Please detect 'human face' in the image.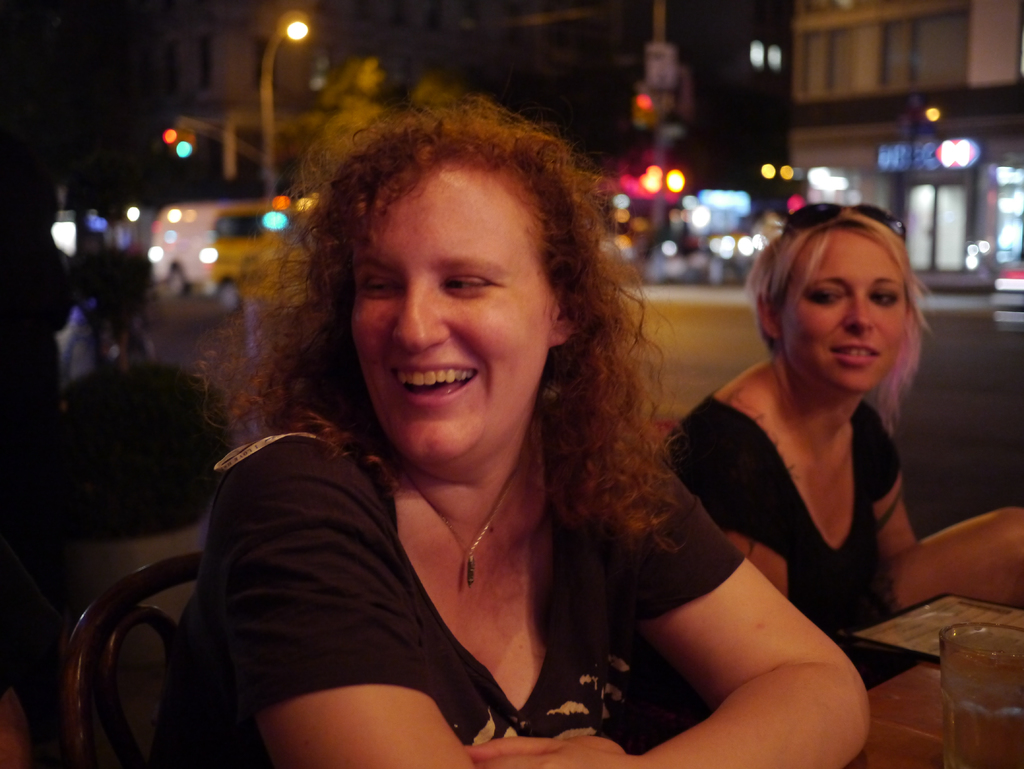
<region>780, 231, 908, 389</region>.
